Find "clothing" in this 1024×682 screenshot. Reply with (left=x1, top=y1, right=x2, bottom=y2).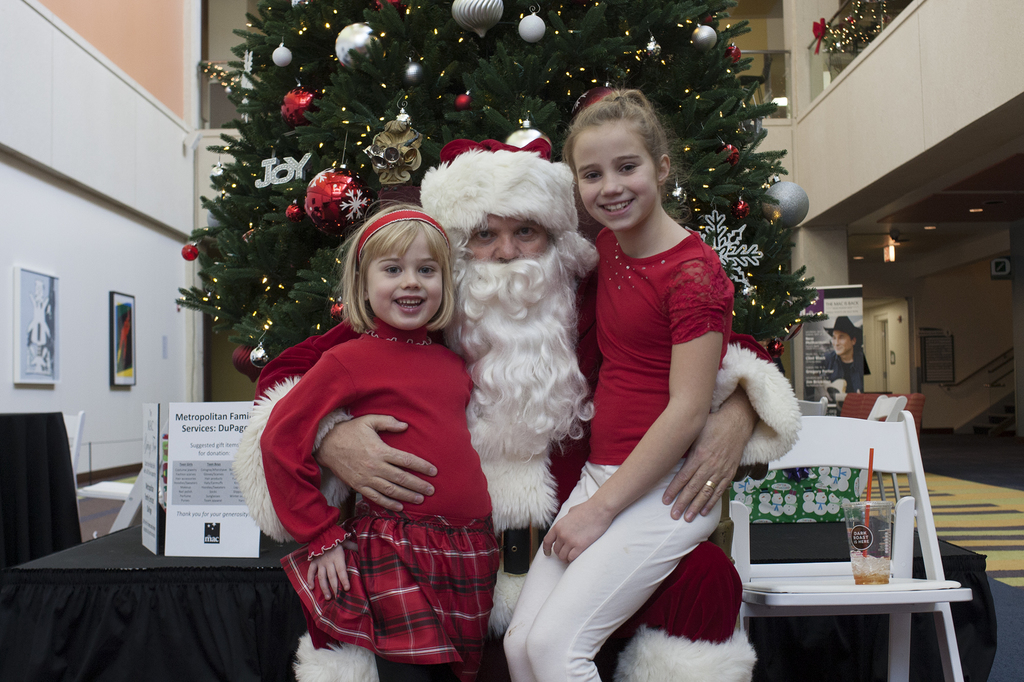
(left=502, top=226, right=735, bottom=681).
